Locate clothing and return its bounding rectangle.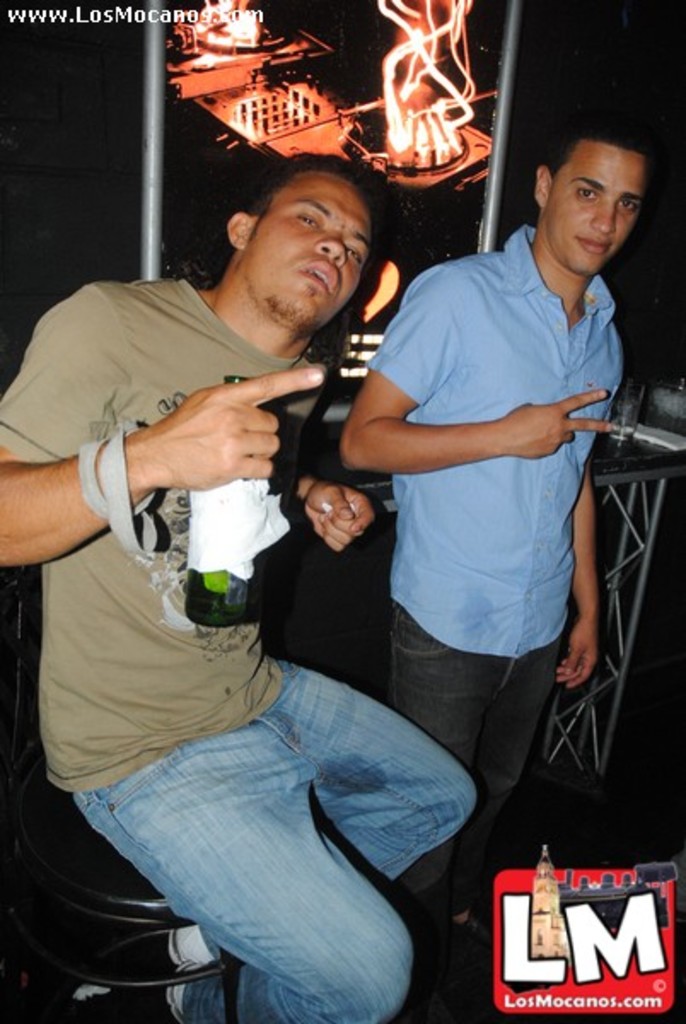
left=360, top=220, right=621, bottom=935.
